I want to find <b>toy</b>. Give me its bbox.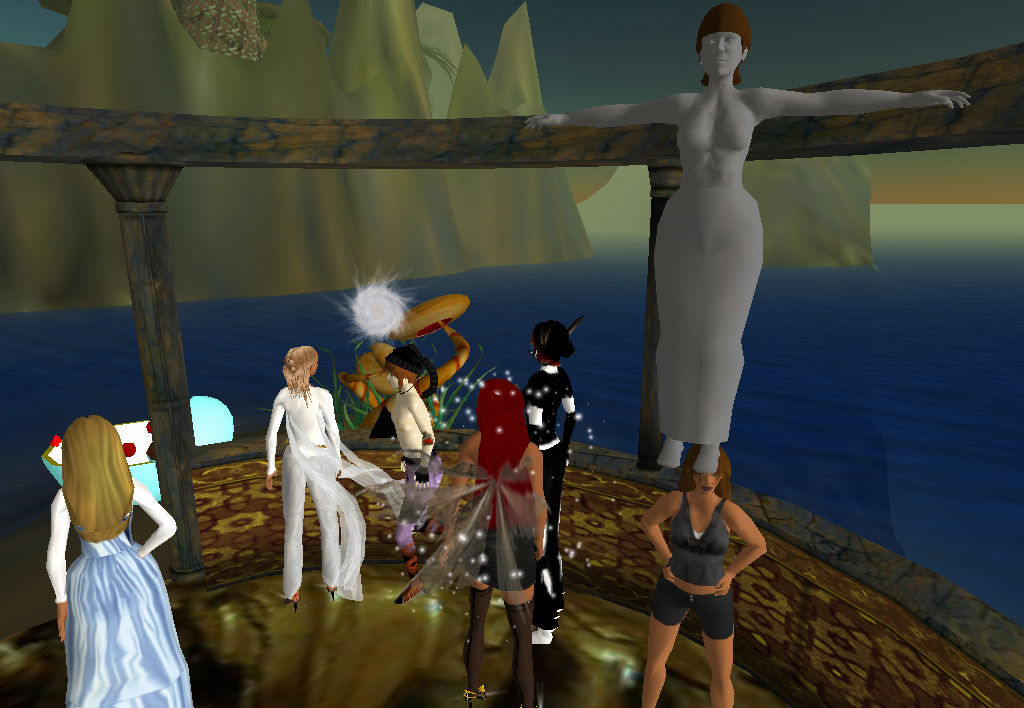
[518, 318, 603, 594].
